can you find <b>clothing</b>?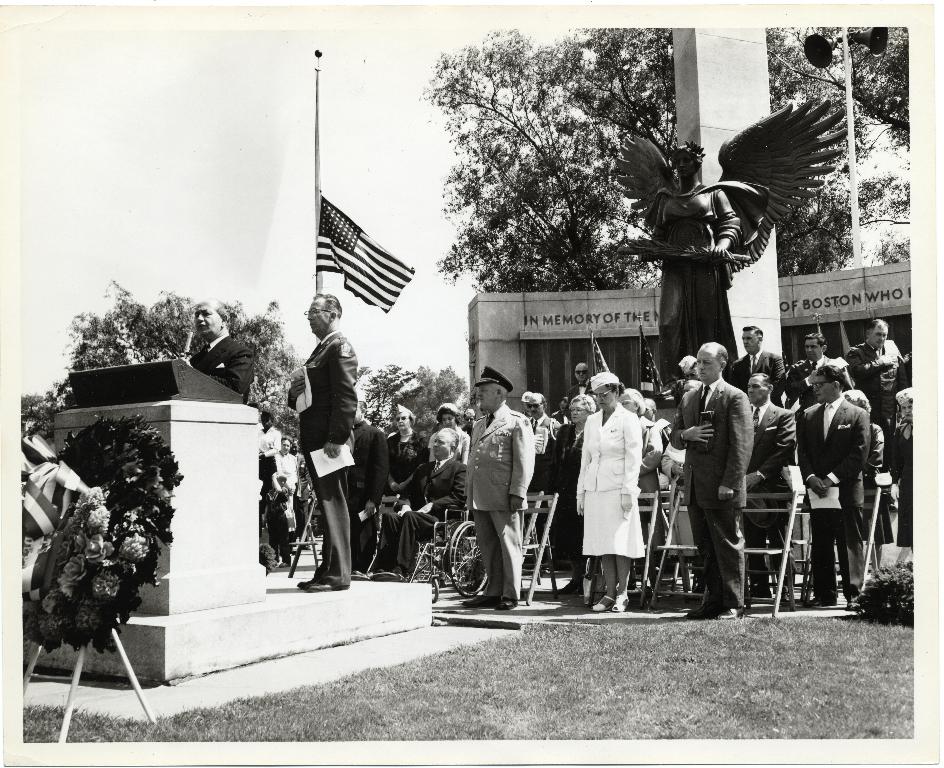
Yes, bounding box: box(279, 450, 294, 504).
